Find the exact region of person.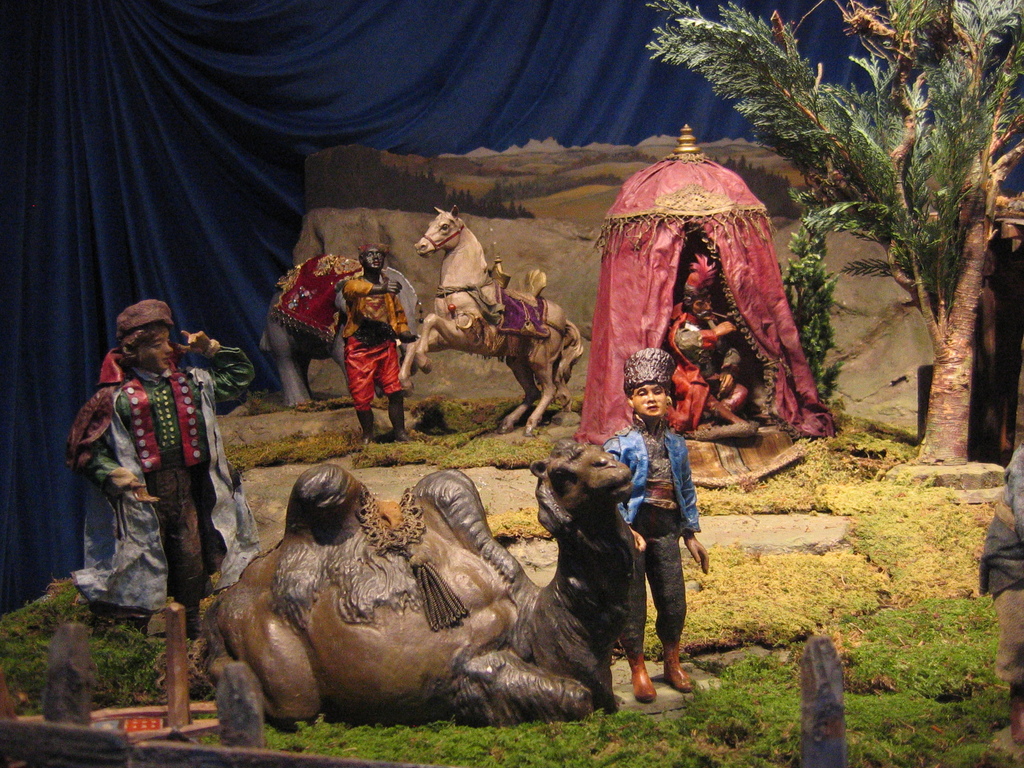
Exact region: locate(970, 433, 1023, 748).
